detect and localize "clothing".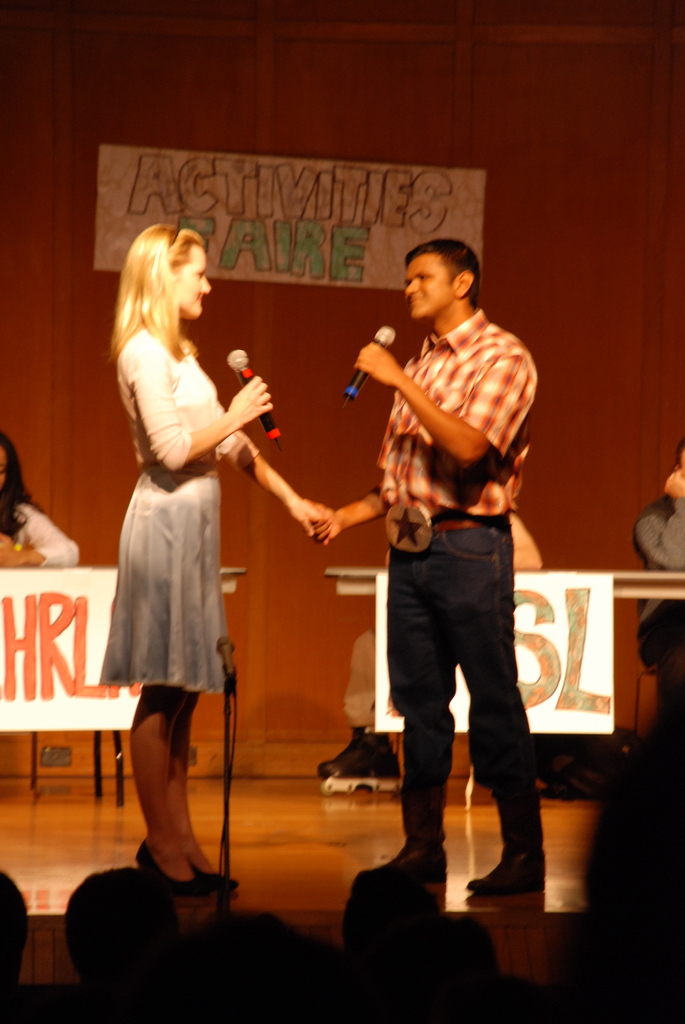
Localized at (x1=369, y1=309, x2=547, y2=843).
